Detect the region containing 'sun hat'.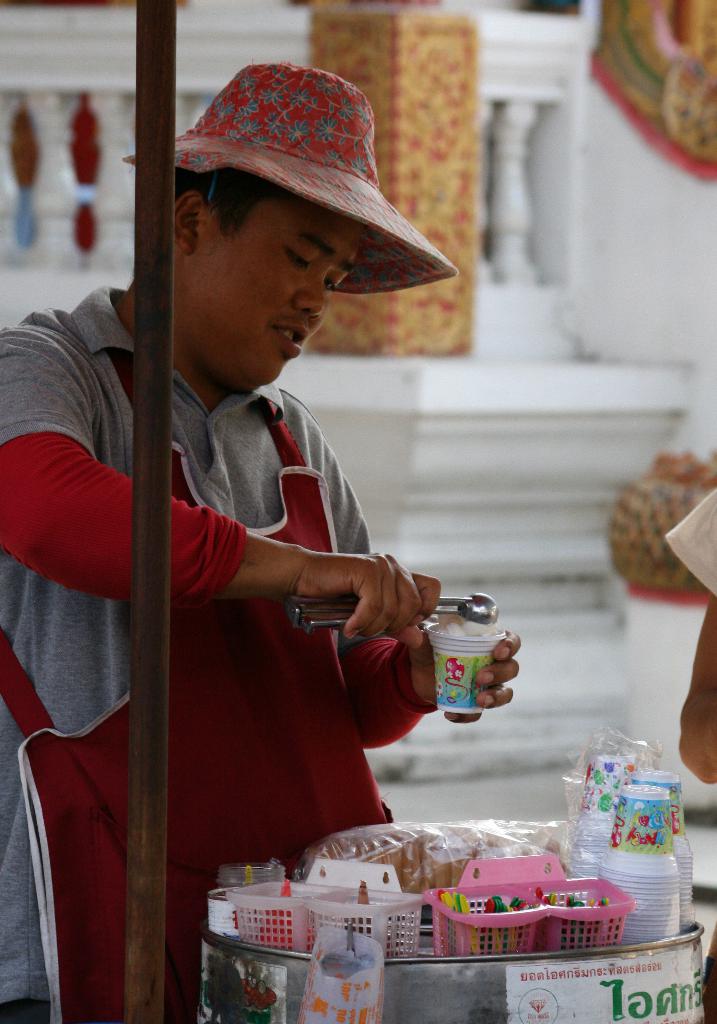
(left=115, top=63, right=463, bottom=299).
